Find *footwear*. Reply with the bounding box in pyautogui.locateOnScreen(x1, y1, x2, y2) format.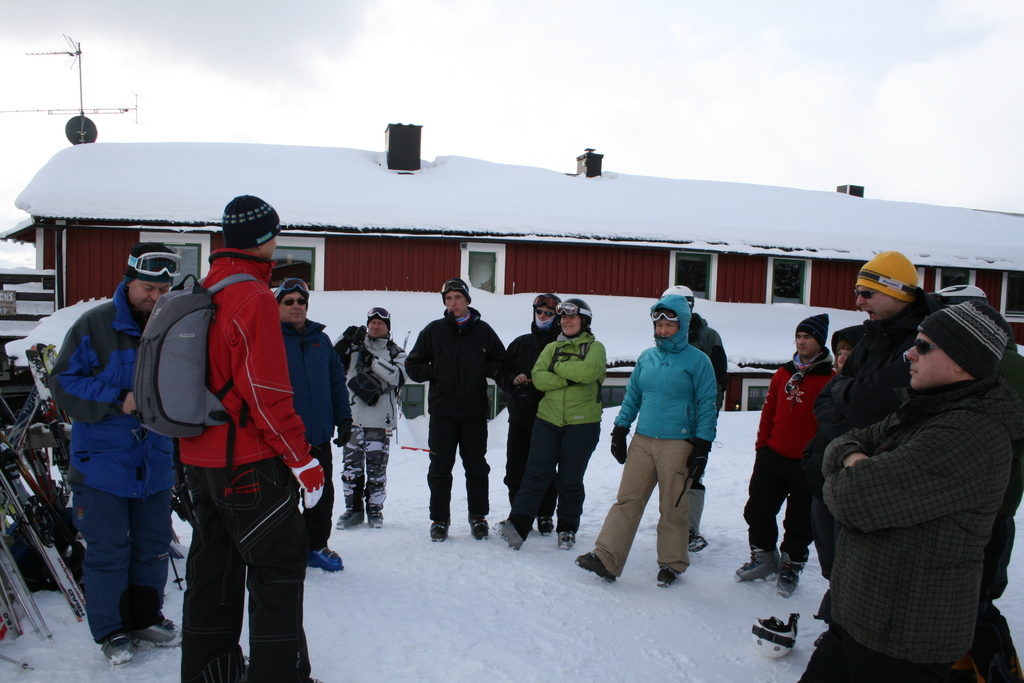
pyautogui.locateOnScreen(557, 530, 579, 548).
